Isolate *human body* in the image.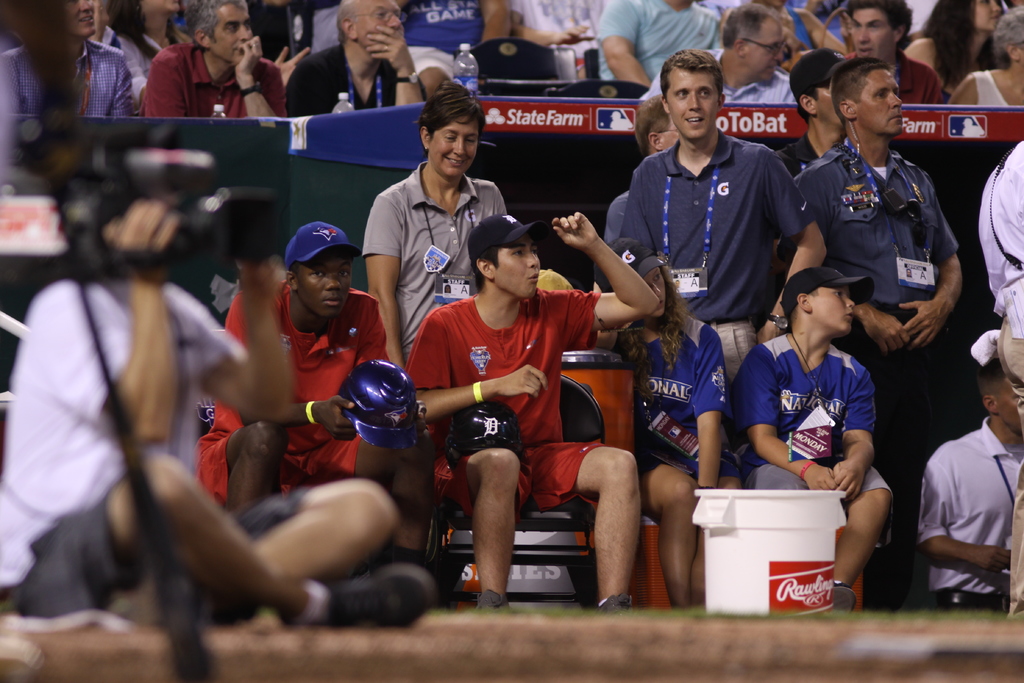
Isolated region: l=917, t=329, r=1023, b=607.
